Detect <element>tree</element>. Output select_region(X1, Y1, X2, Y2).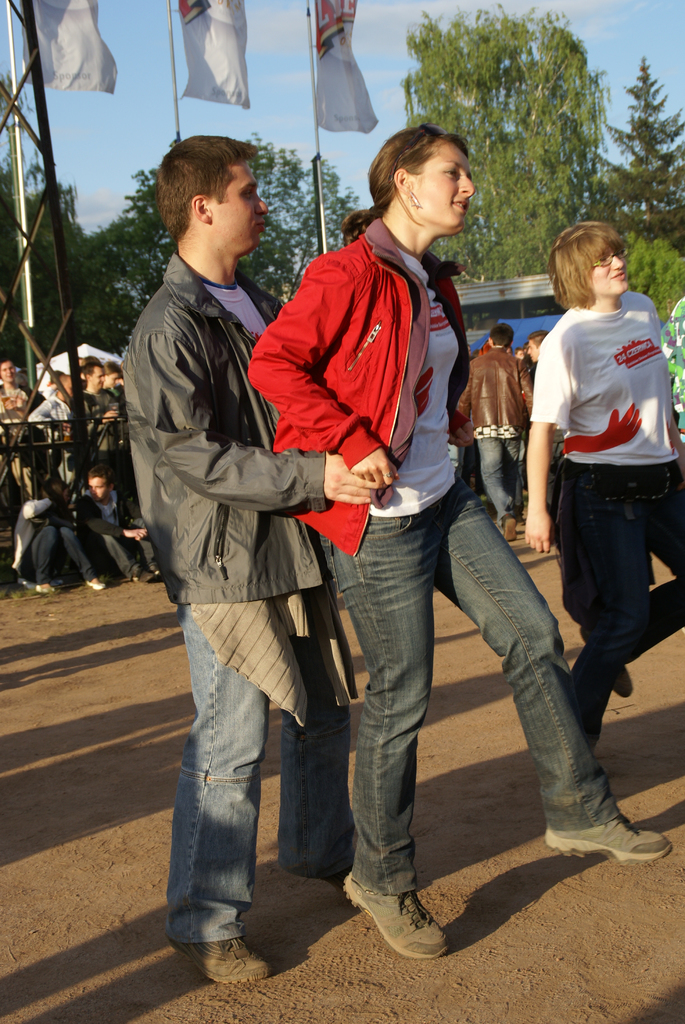
select_region(233, 127, 363, 305).
